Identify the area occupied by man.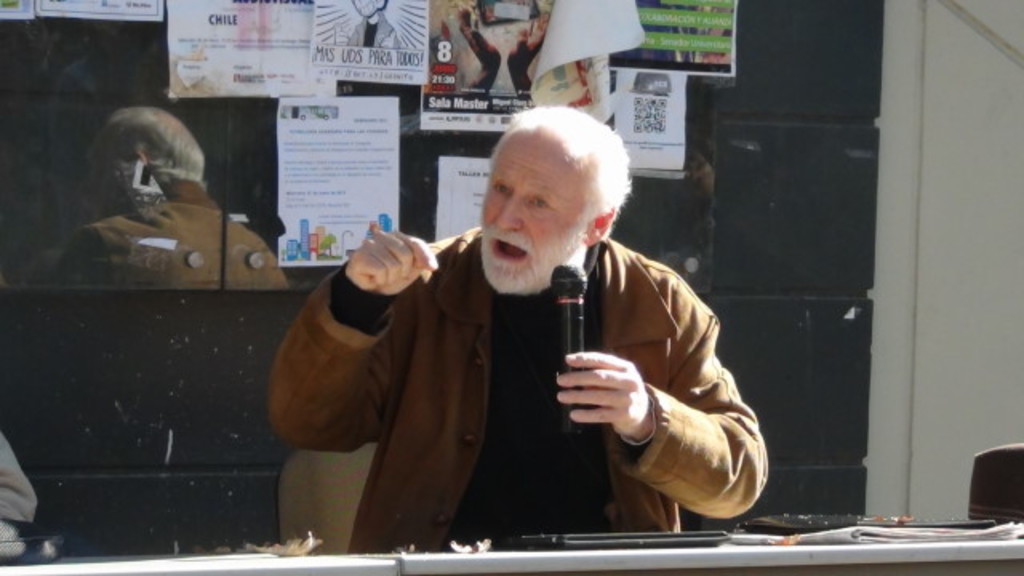
Area: 290, 133, 779, 539.
